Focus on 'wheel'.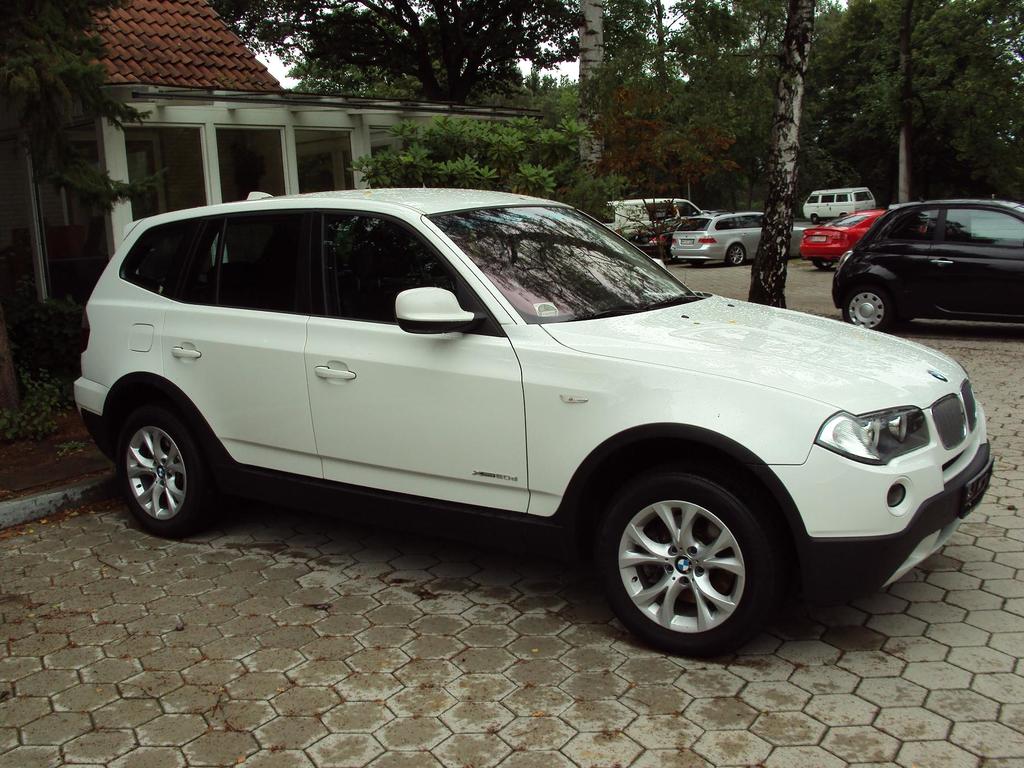
Focused at locate(113, 407, 227, 536).
